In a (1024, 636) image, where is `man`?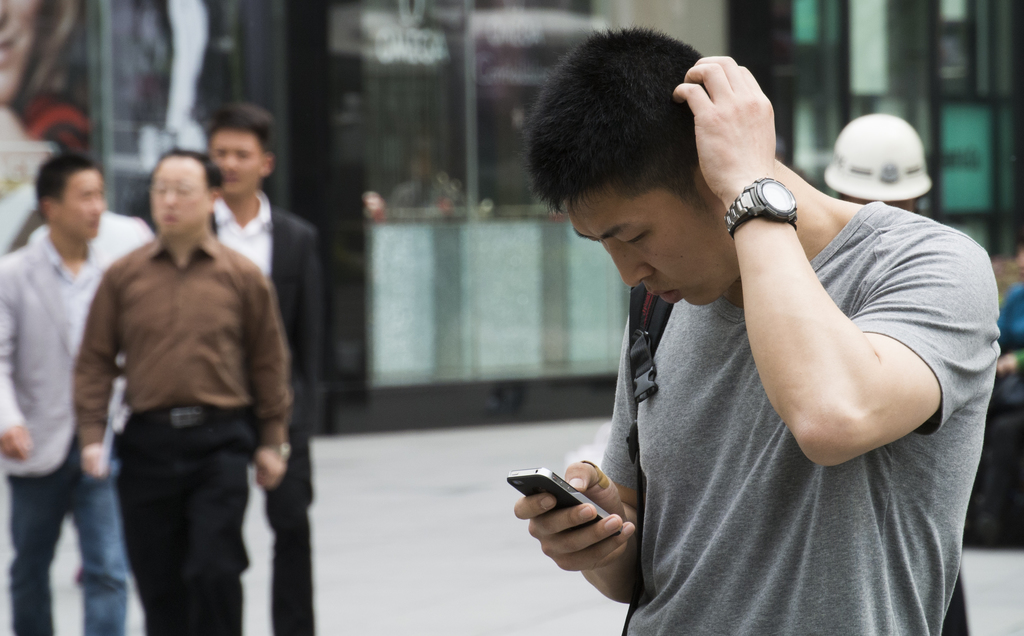
205/104/325/630.
